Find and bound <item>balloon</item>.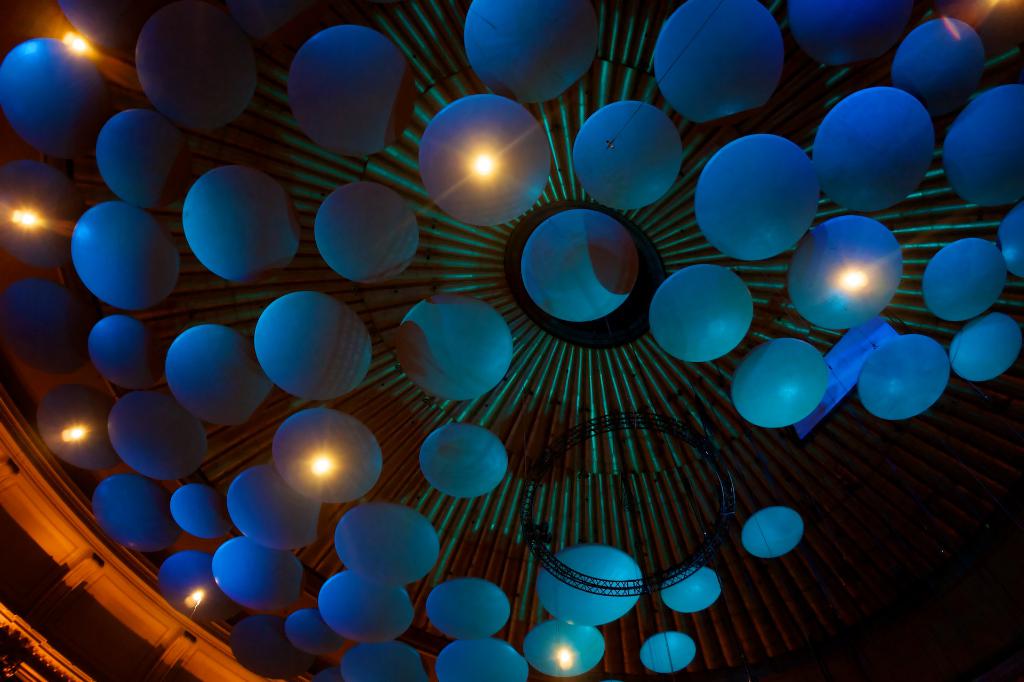
Bound: (161,551,227,627).
